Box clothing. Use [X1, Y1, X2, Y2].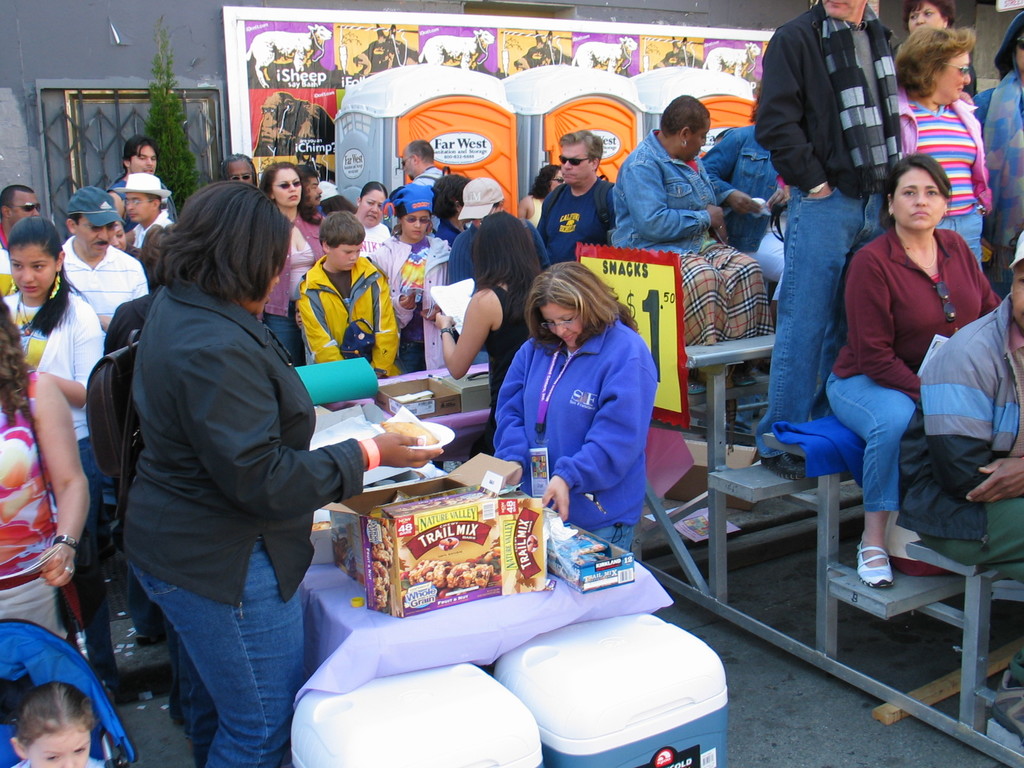
[488, 283, 670, 547].
